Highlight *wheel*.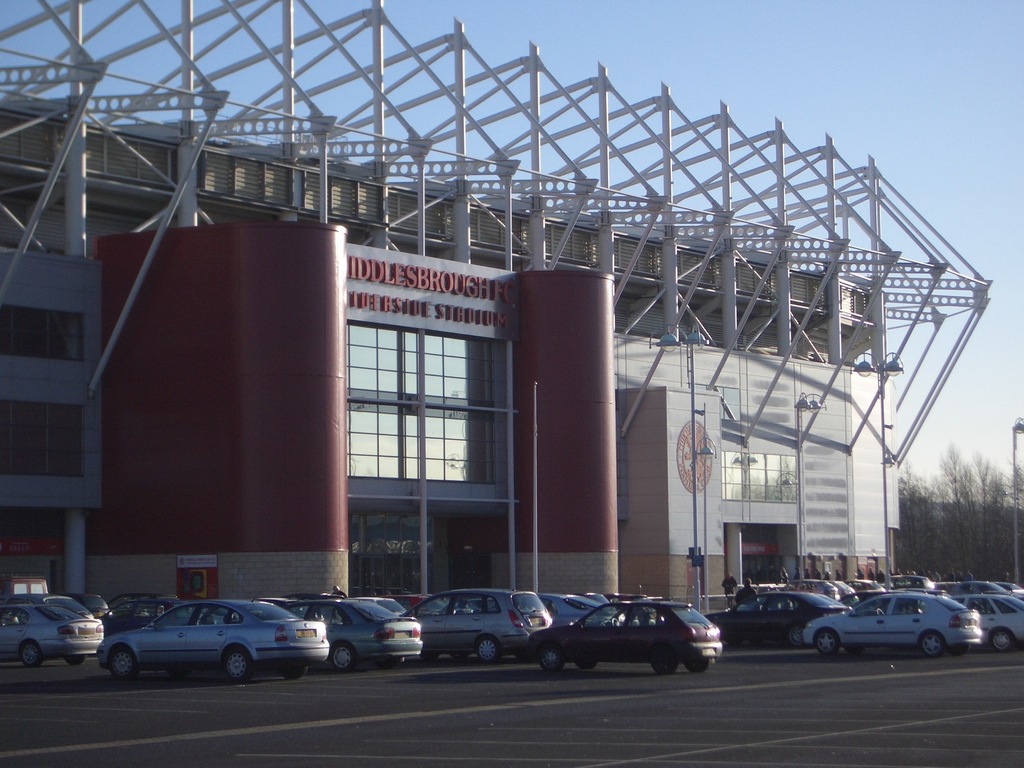
Highlighted region: bbox=[685, 658, 712, 671].
